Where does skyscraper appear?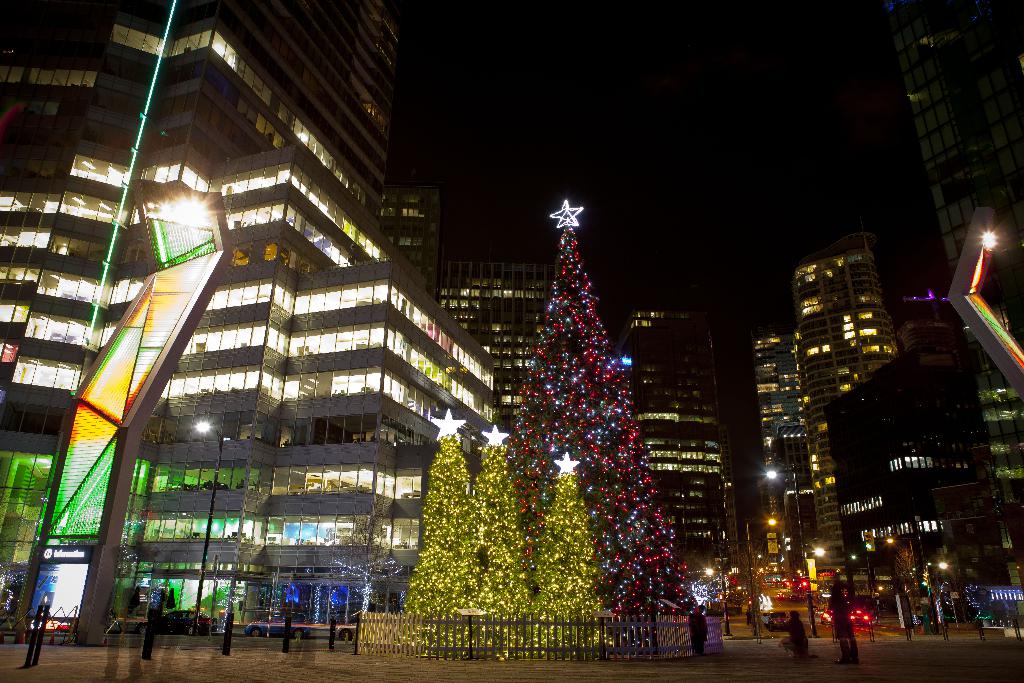
Appears at (372, 175, 437, 268).
